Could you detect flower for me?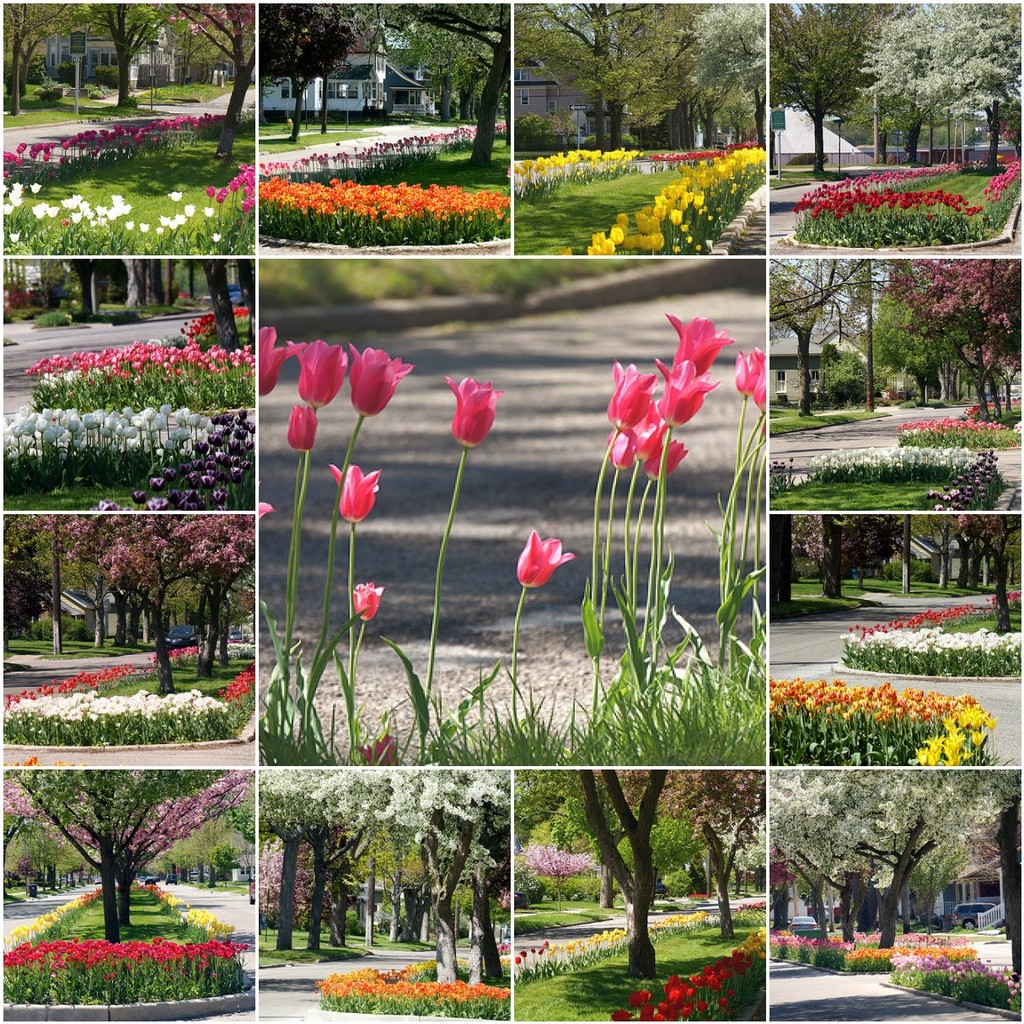
Detection result: {"x1": 328, "y1": 462, "x2": 379, "y2": 520}.
